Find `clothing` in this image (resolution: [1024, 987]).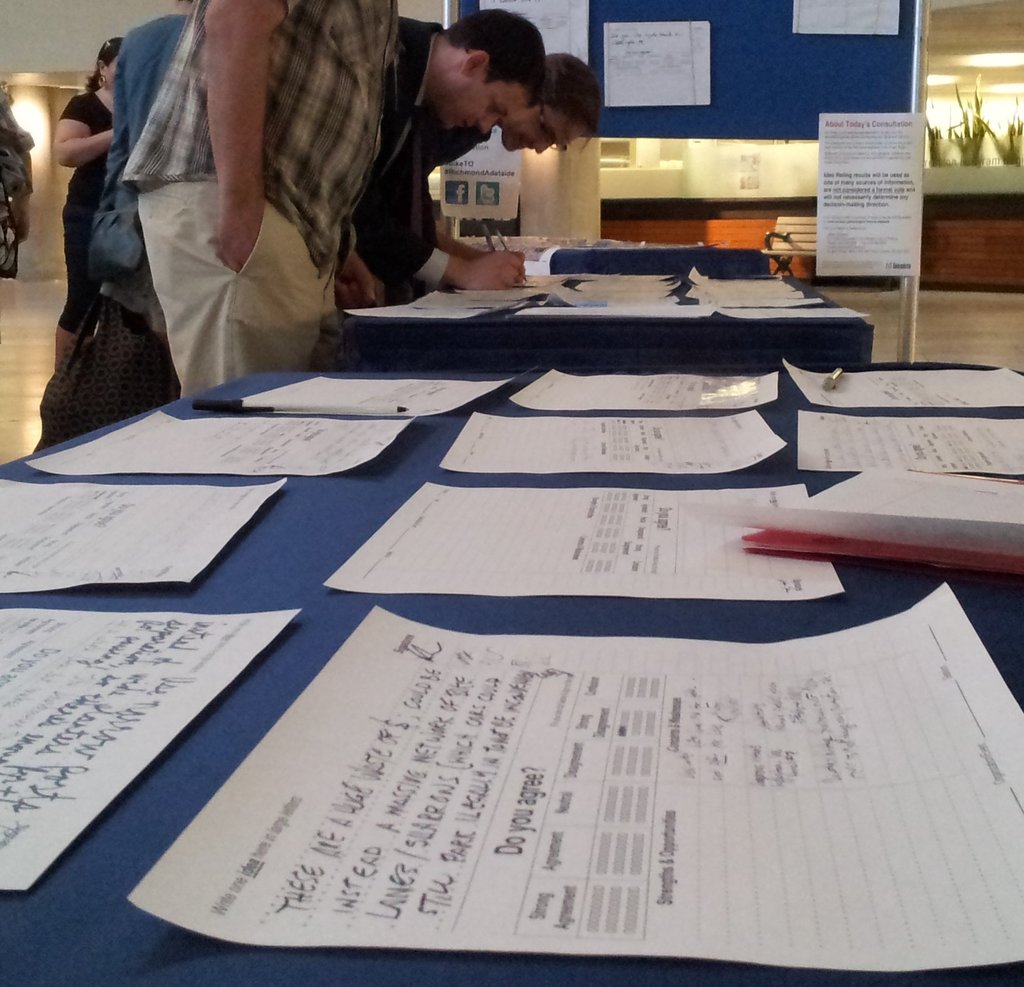
(100, 0, 172, 334).
